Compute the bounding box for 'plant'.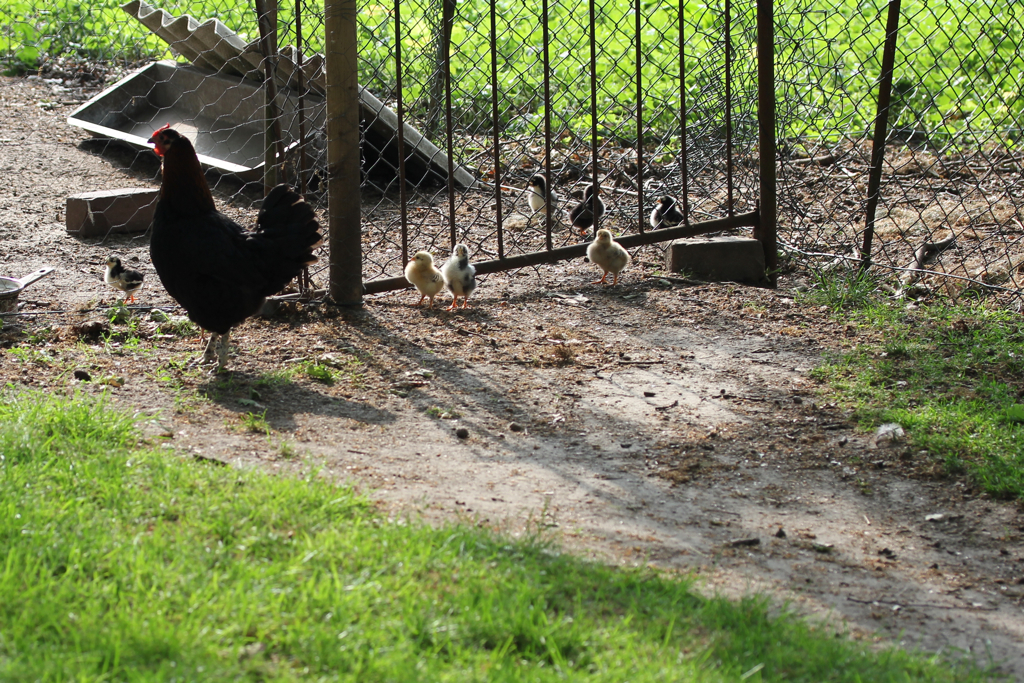
126, 329, 146, 353.
